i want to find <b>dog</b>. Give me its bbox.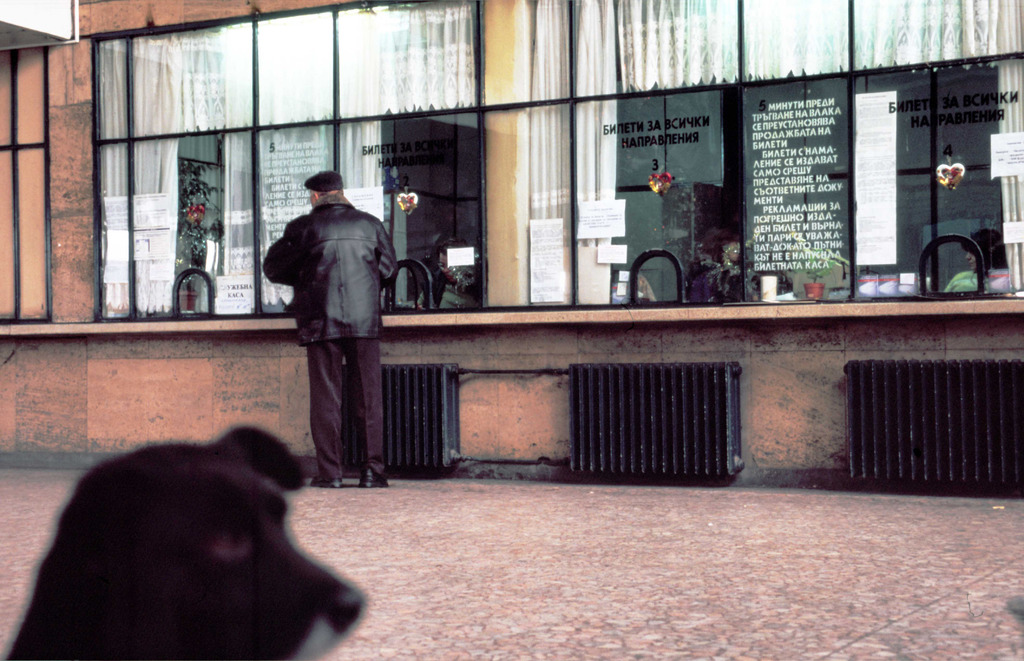
(left=3, top=423, right=366, bottom=657).
